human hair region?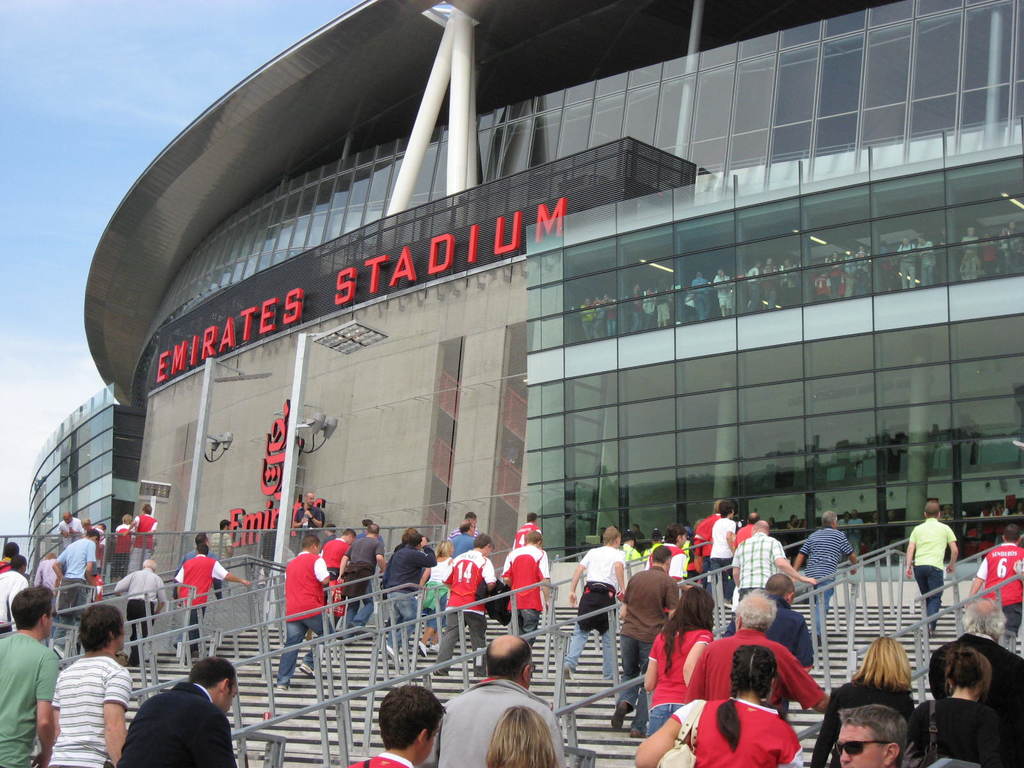
pyautogui.locateOnScreen(733, 587, 778, 631)
